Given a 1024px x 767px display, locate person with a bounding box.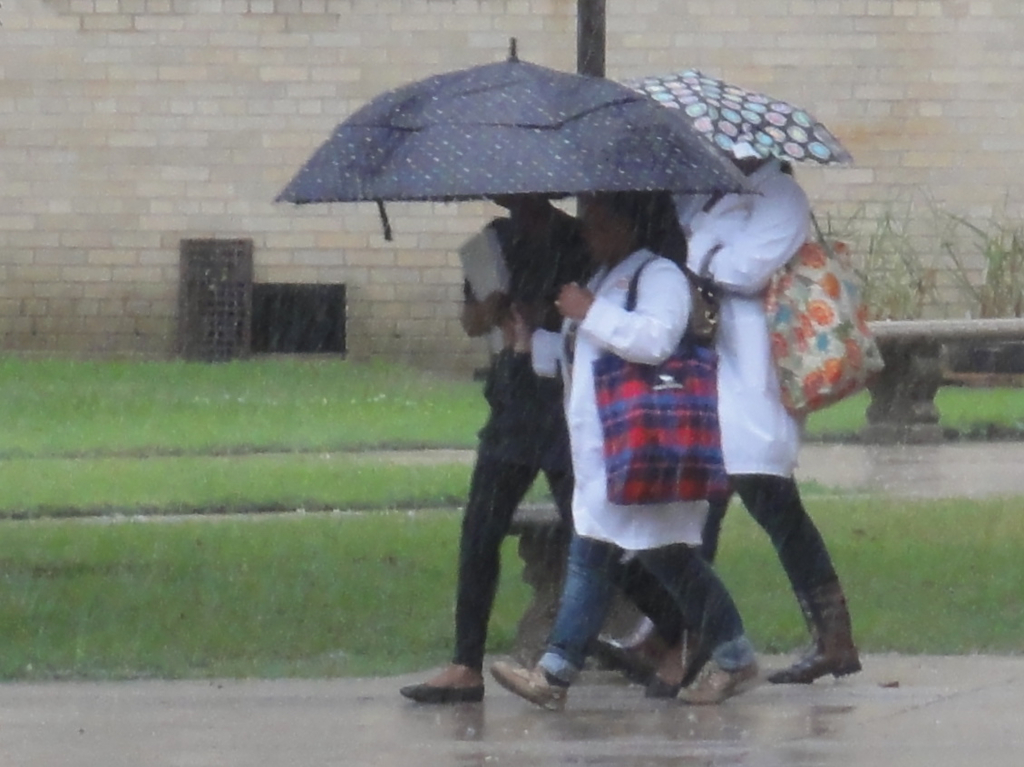
Located: [397, 176, 675, 704].
